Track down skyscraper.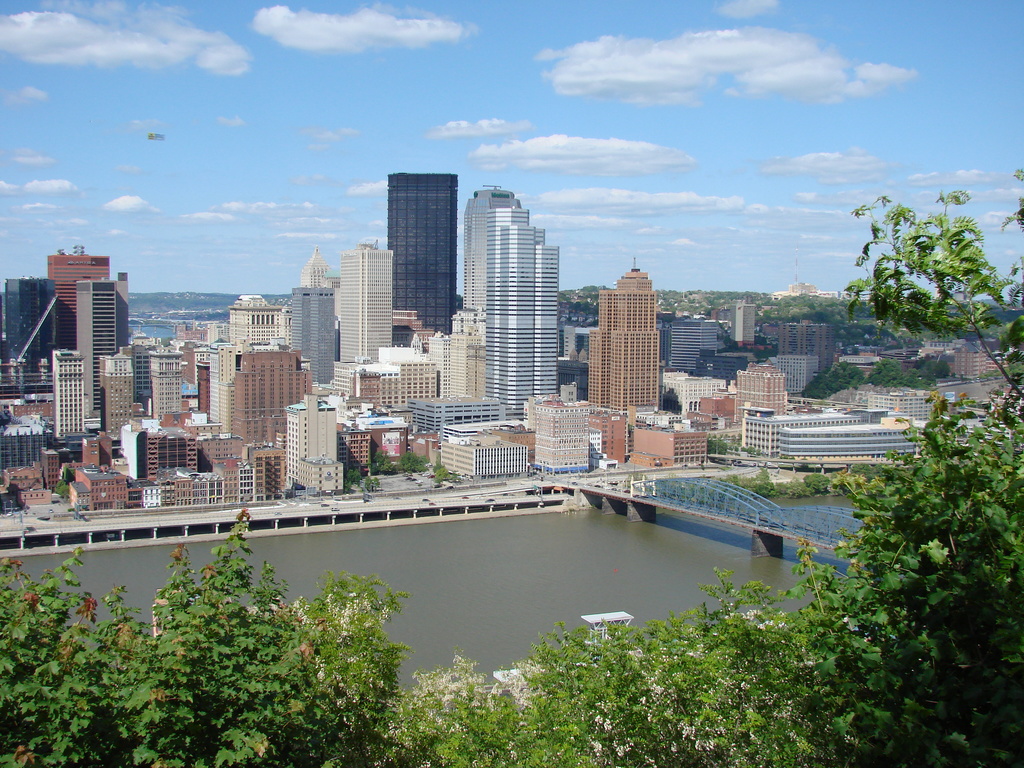
Tracked to l=227, t=348, r=306, b=444.
